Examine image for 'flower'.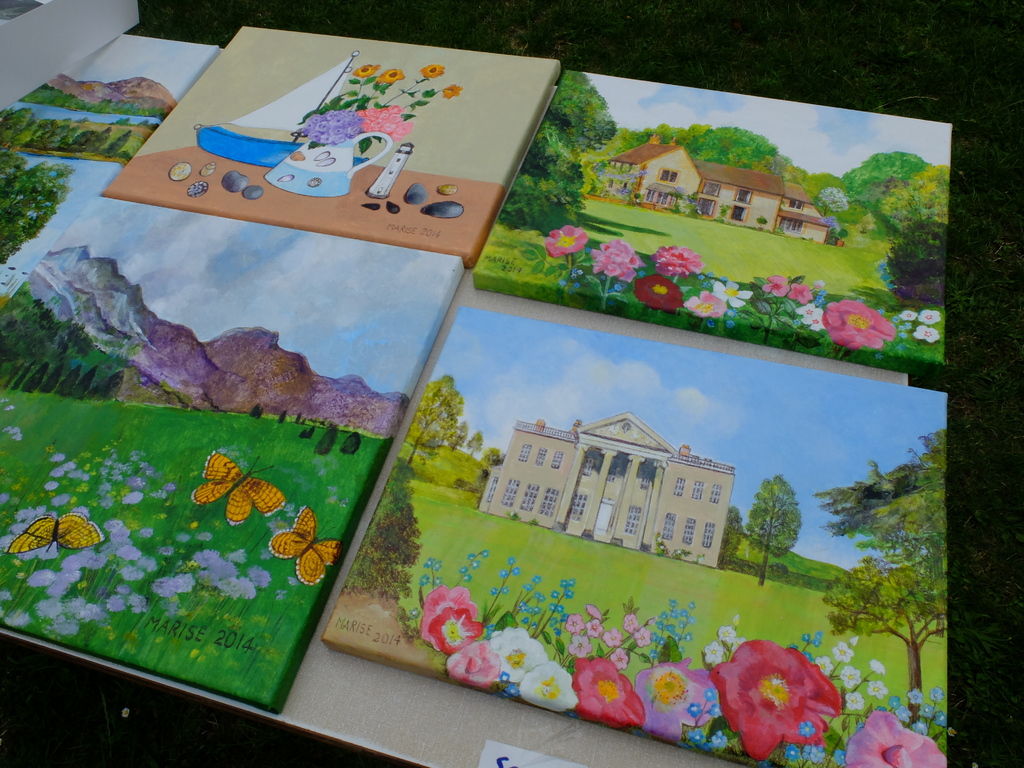
Examination result: 767,275,790,294.
